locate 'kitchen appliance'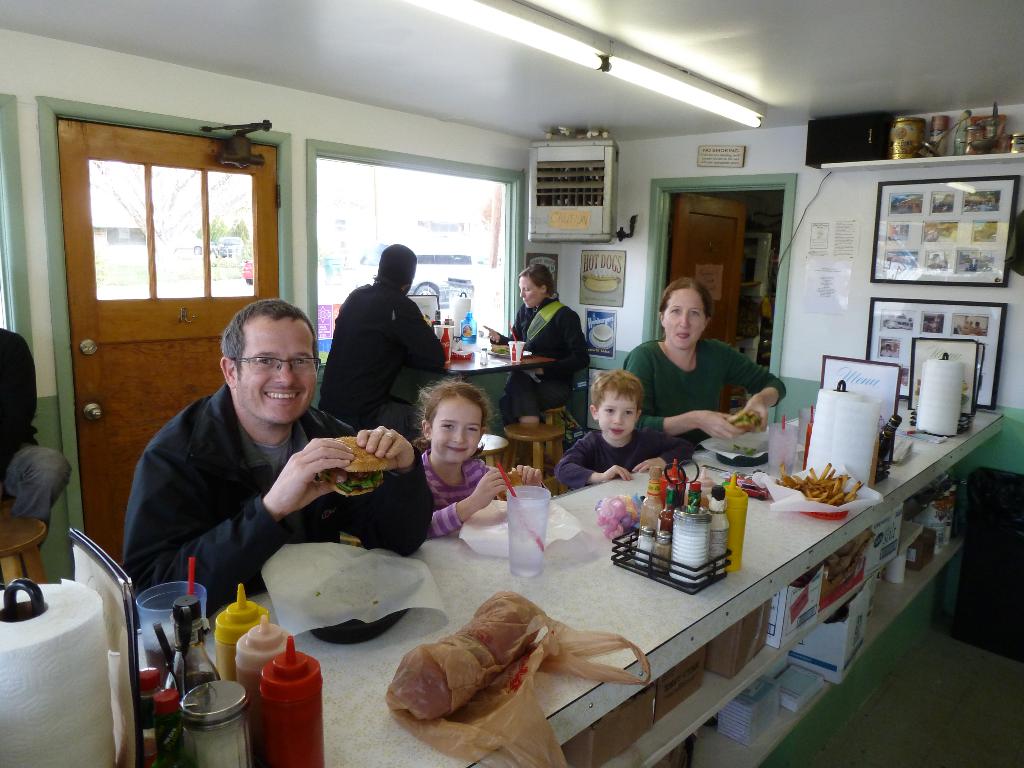
rect(158, 684, 178, 767)
